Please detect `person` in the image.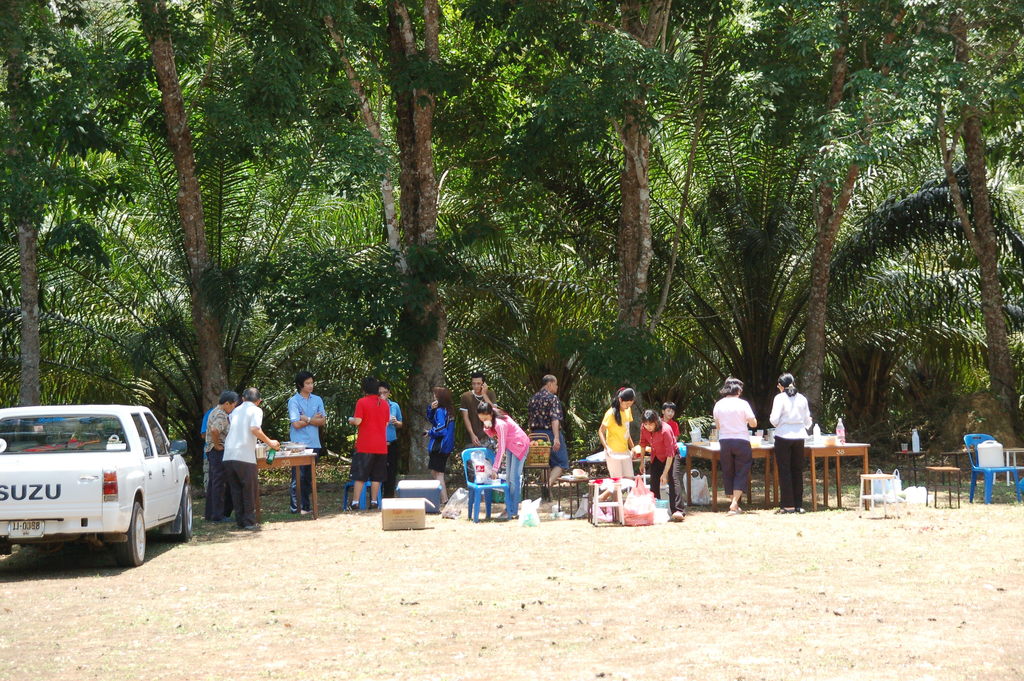
crop(198, 393, 238, 523).
